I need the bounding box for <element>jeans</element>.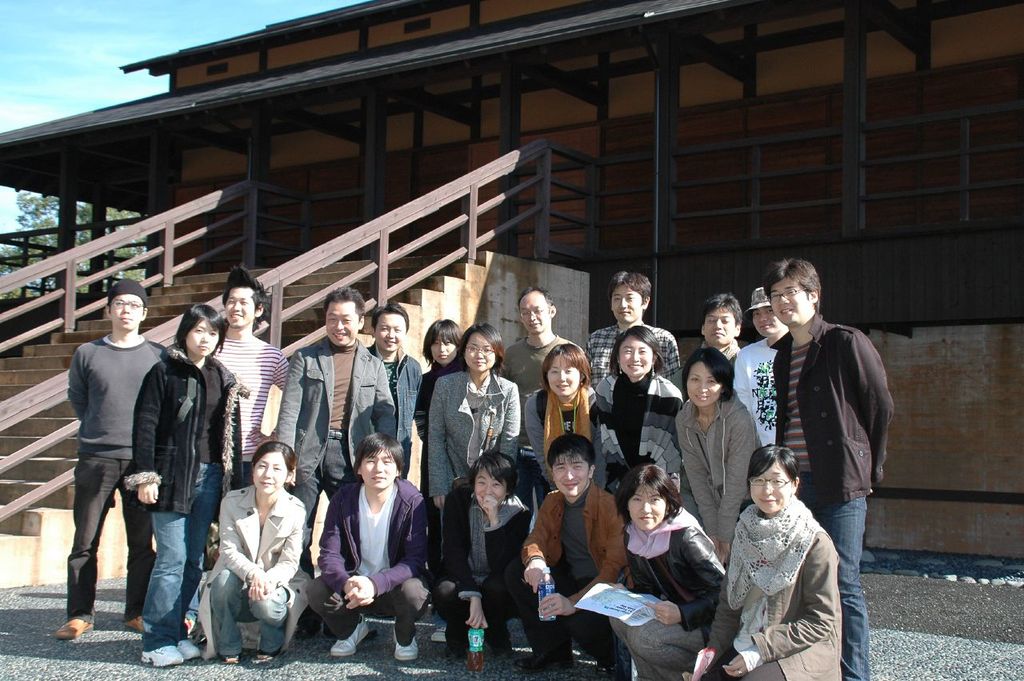
Here it is: region(434, 568, 522, 637).
